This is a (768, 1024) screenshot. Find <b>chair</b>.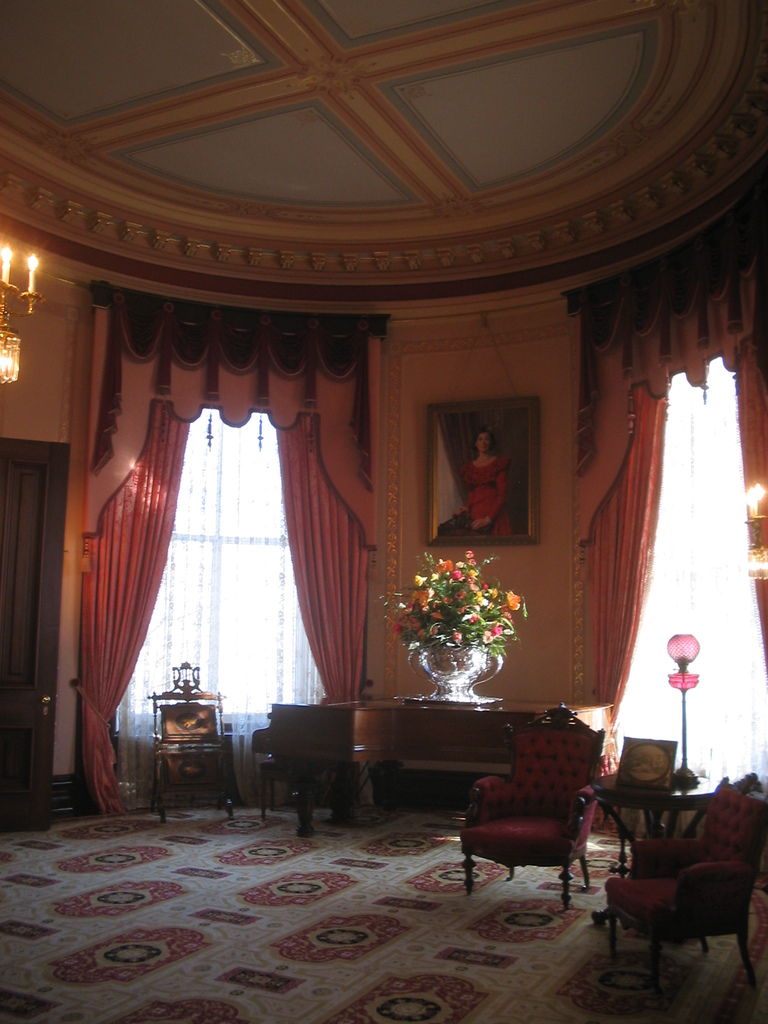
Bounding box: {"left": 143, "top": 657, "right": 248, "bottom": 824}.
